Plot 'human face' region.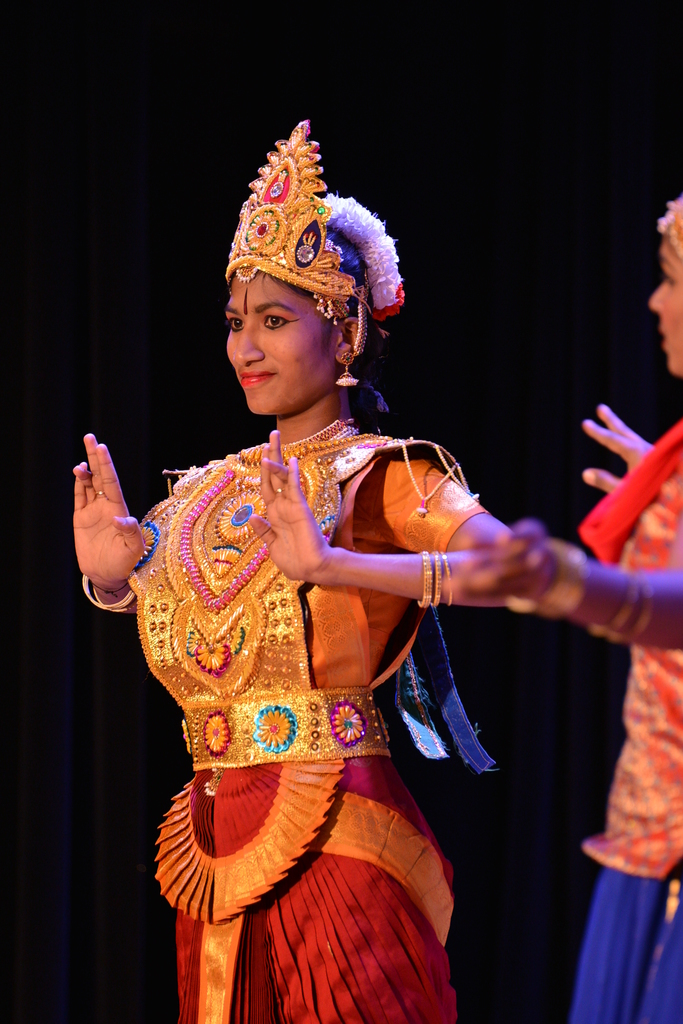
Plotted at <bbox>645, 237, 680, 376</bbox>.
